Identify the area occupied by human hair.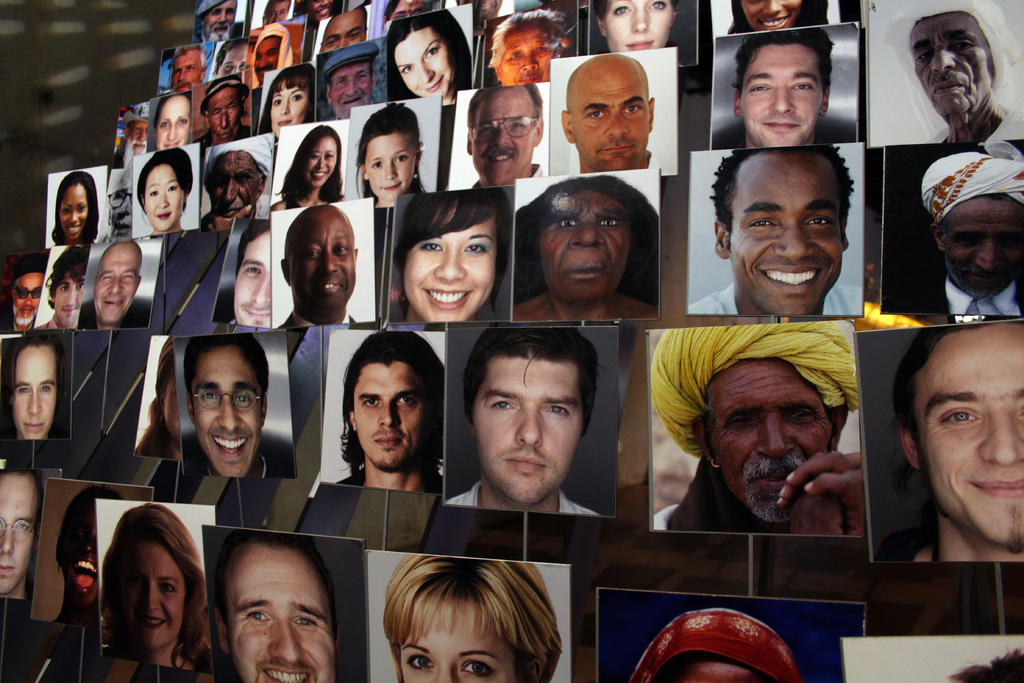
Area: detection(467, 86, 543, 140).
